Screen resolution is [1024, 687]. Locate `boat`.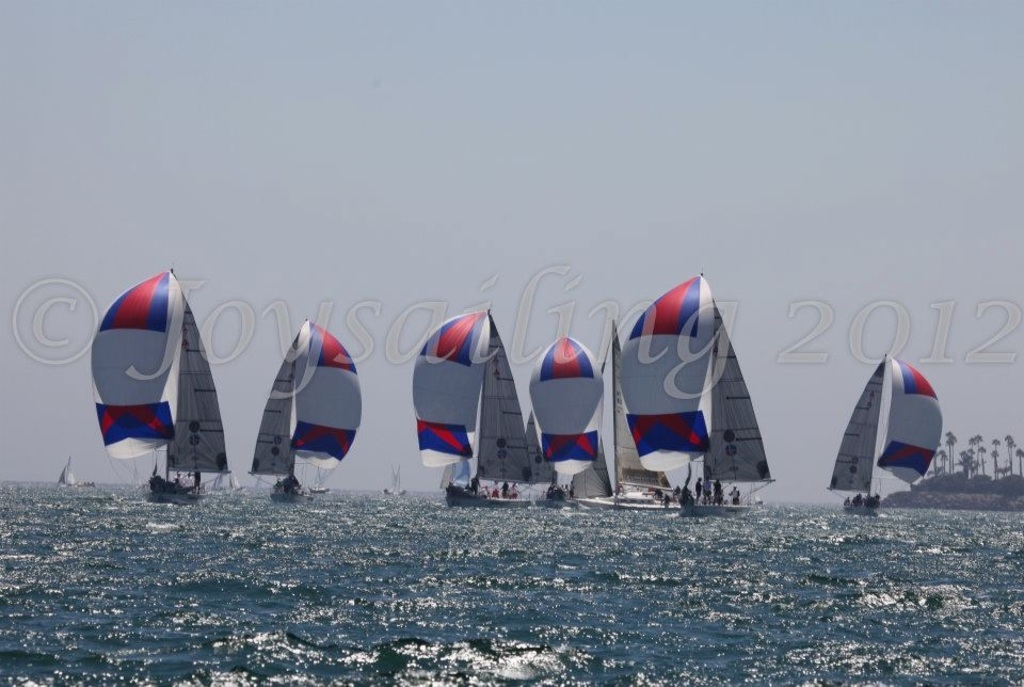
pyautogui.locateOnScreen(570, 324, 687, 511).
